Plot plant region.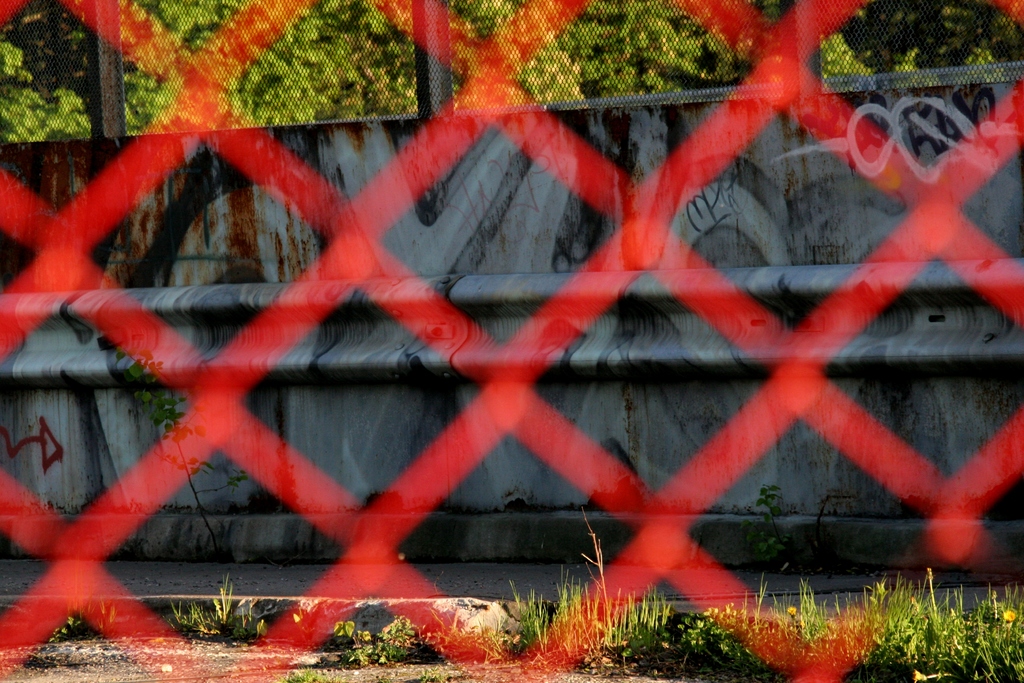
Plotted at [170,595,218,645].
